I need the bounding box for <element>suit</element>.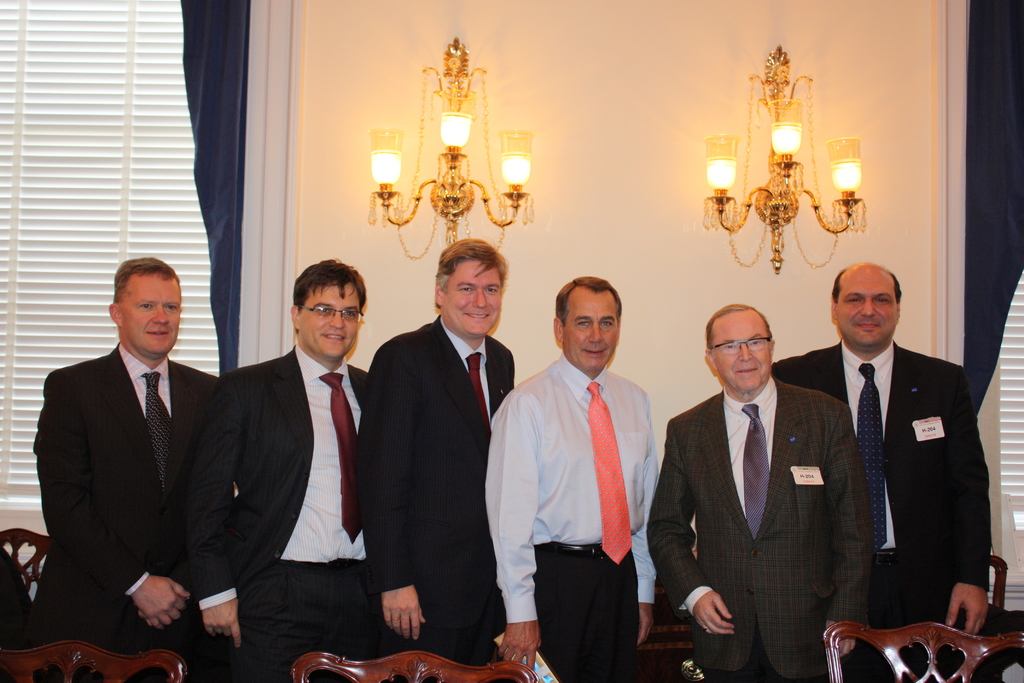
Here it is: 177,334,369,682.
